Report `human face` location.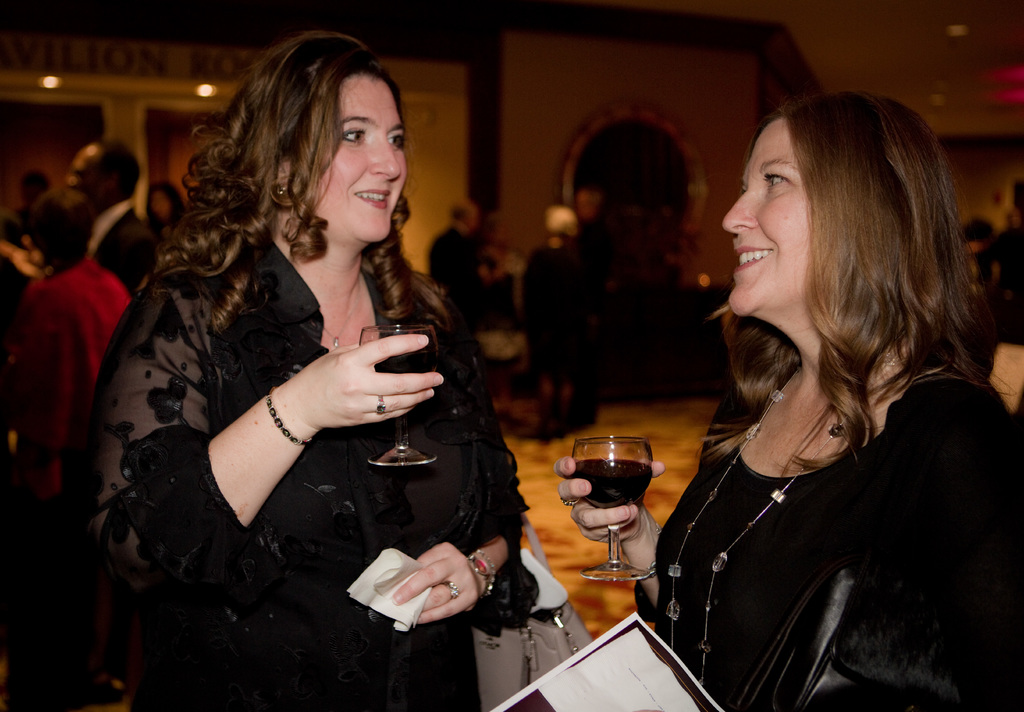
Report: left=721, top=132, right=812, bottom=311.
